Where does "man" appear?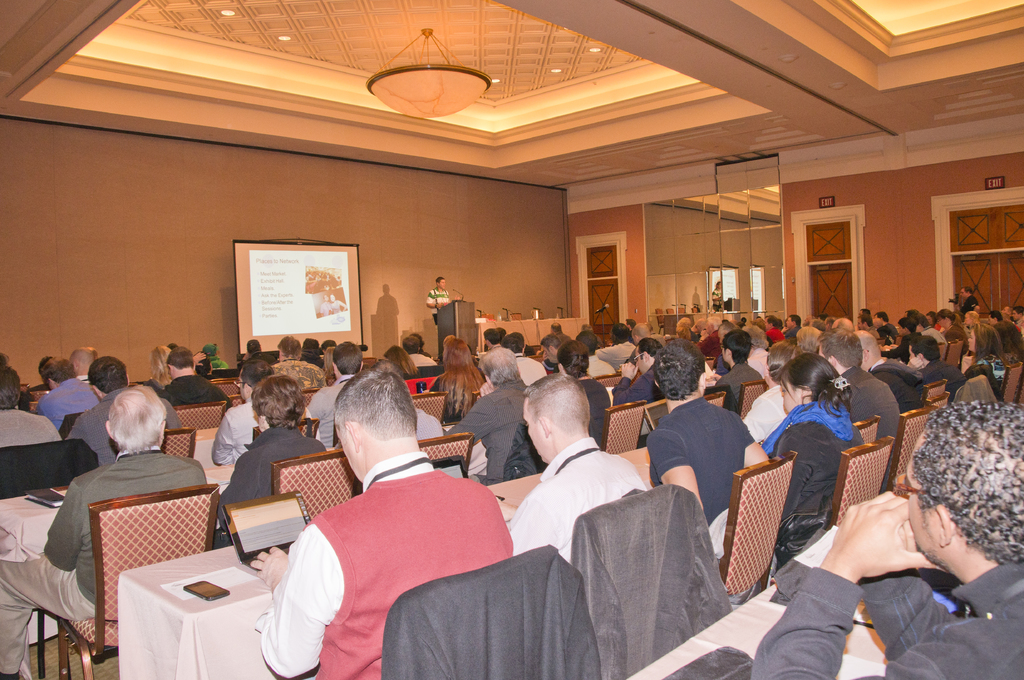
Appears at x1=0 y1=386 x2=210 y2=679.
